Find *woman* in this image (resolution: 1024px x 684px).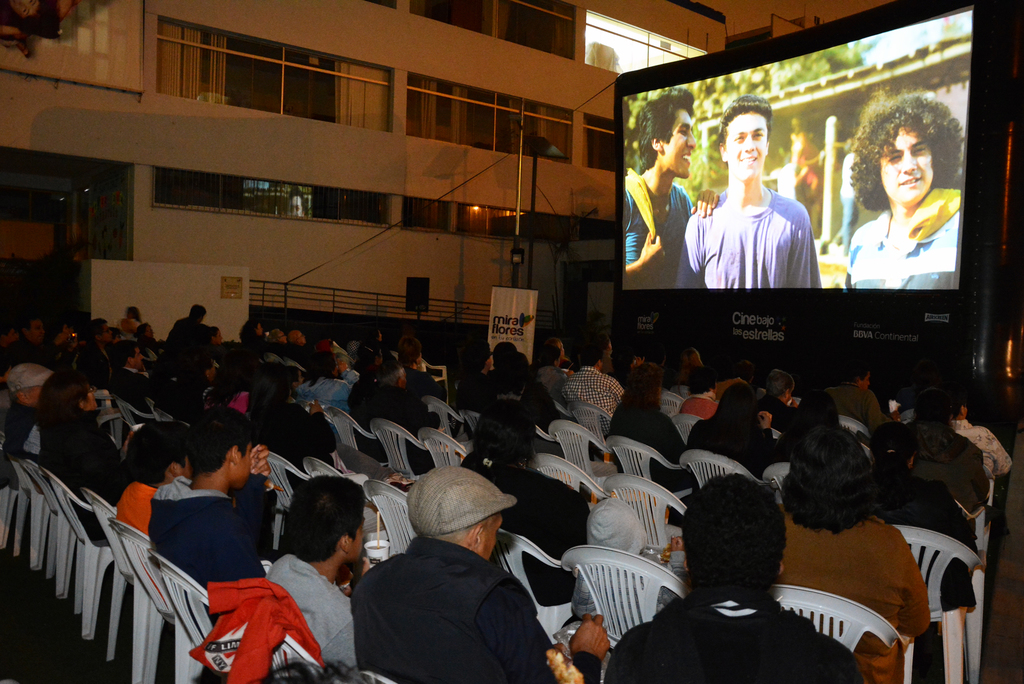
198:353:252:413.
